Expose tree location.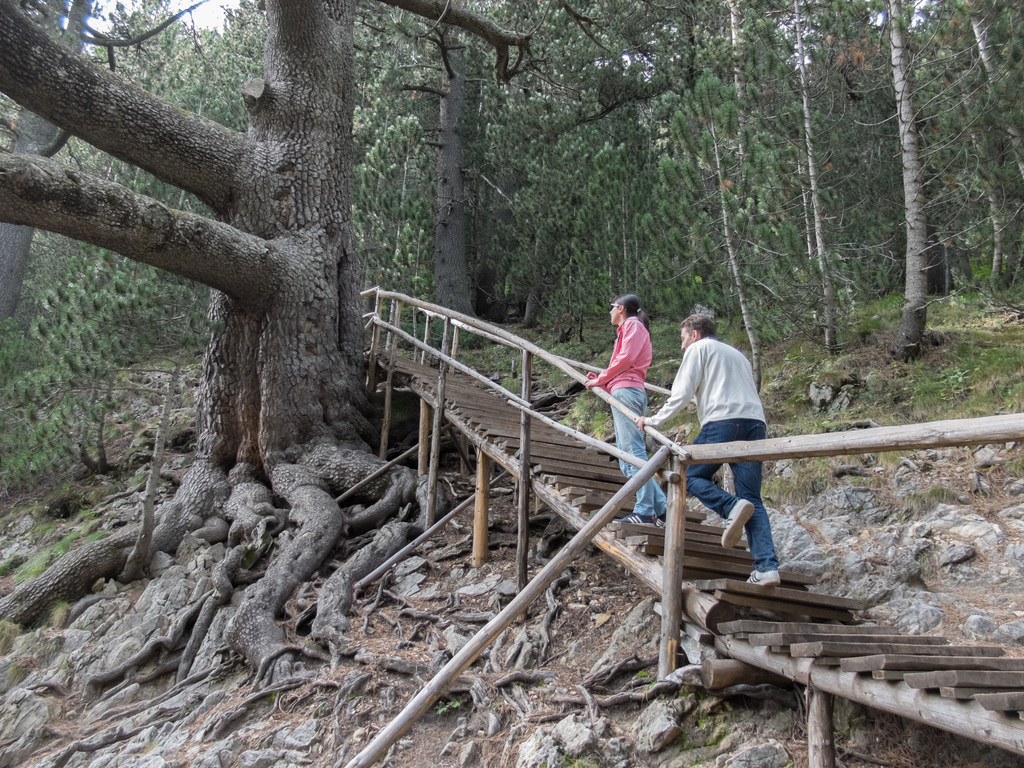
Exposed at 805/17/1001/380.
